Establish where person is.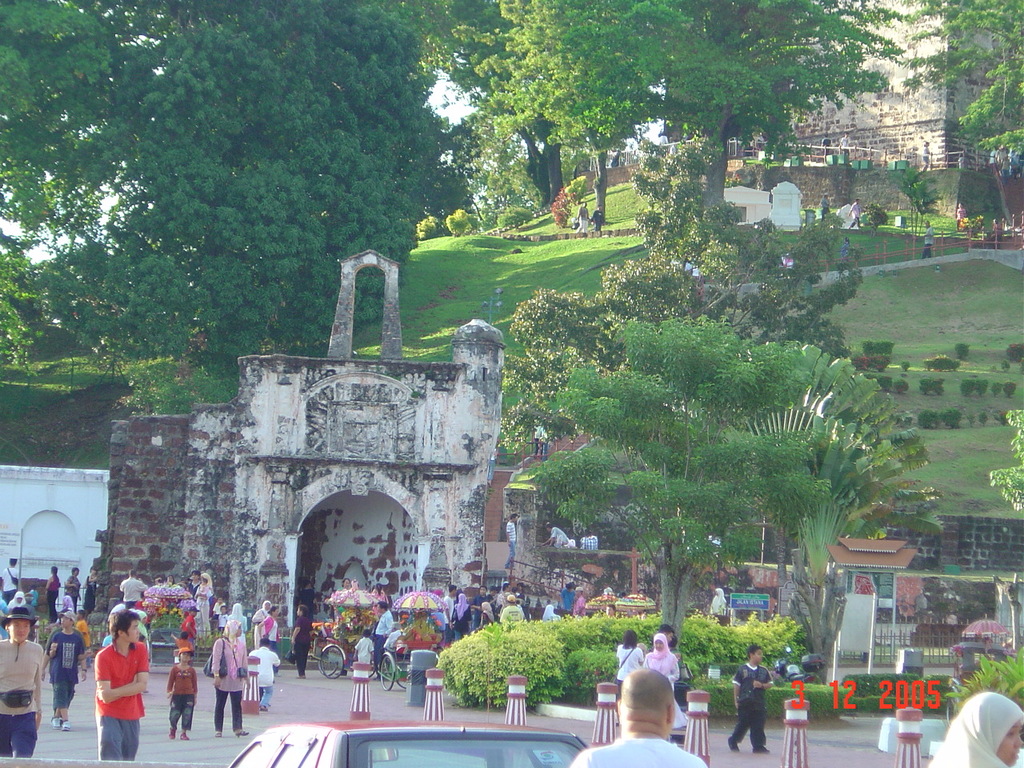
Established at bbox=[46, 566, 58, 622].
